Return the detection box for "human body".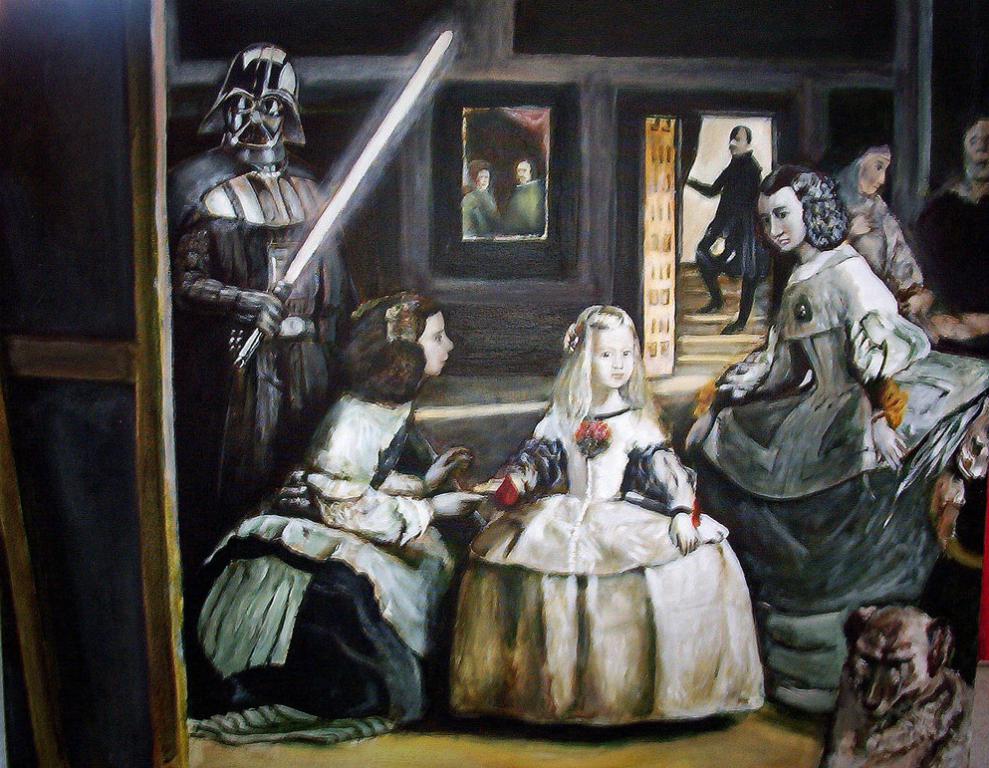
{"left": 680, "top": 148, "right": 762, "bottom": 335}.
